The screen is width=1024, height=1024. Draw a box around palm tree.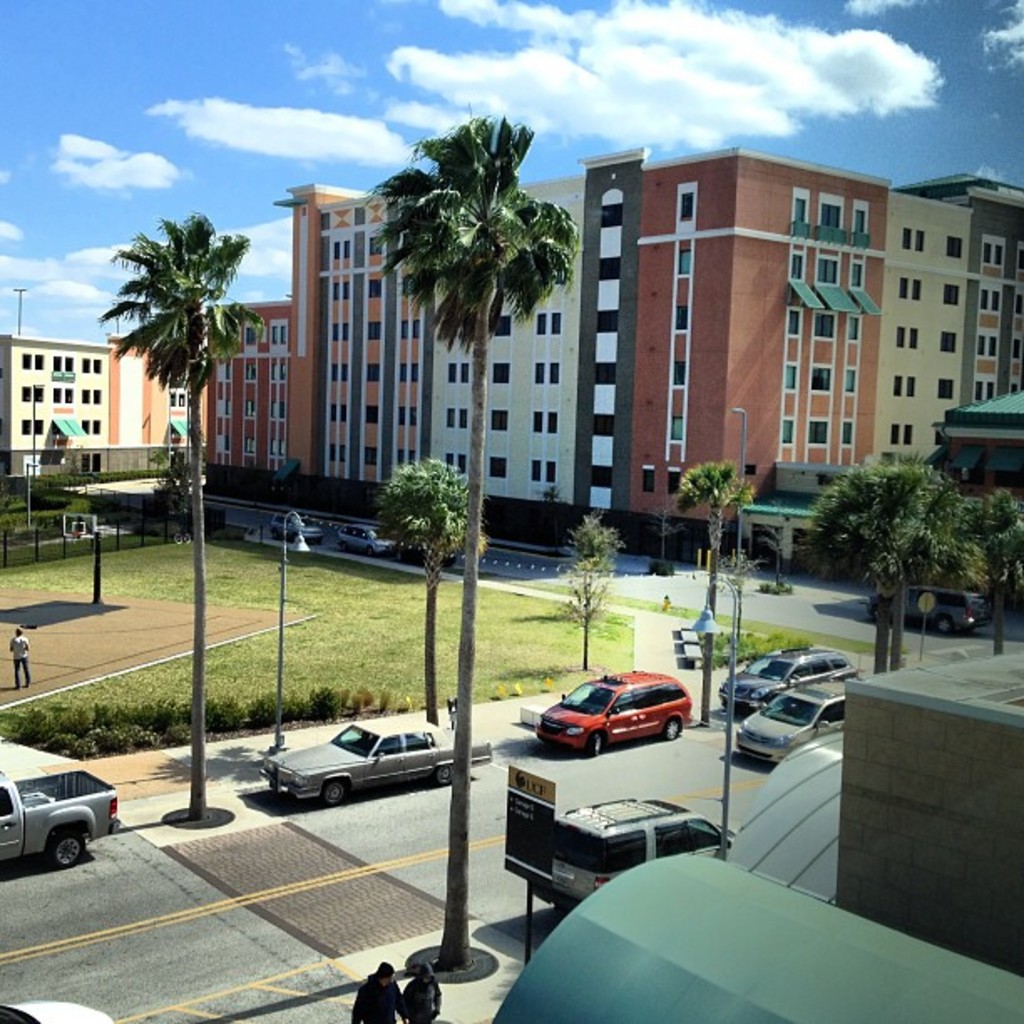
left=368, top=109, right=577, bottom=969.
